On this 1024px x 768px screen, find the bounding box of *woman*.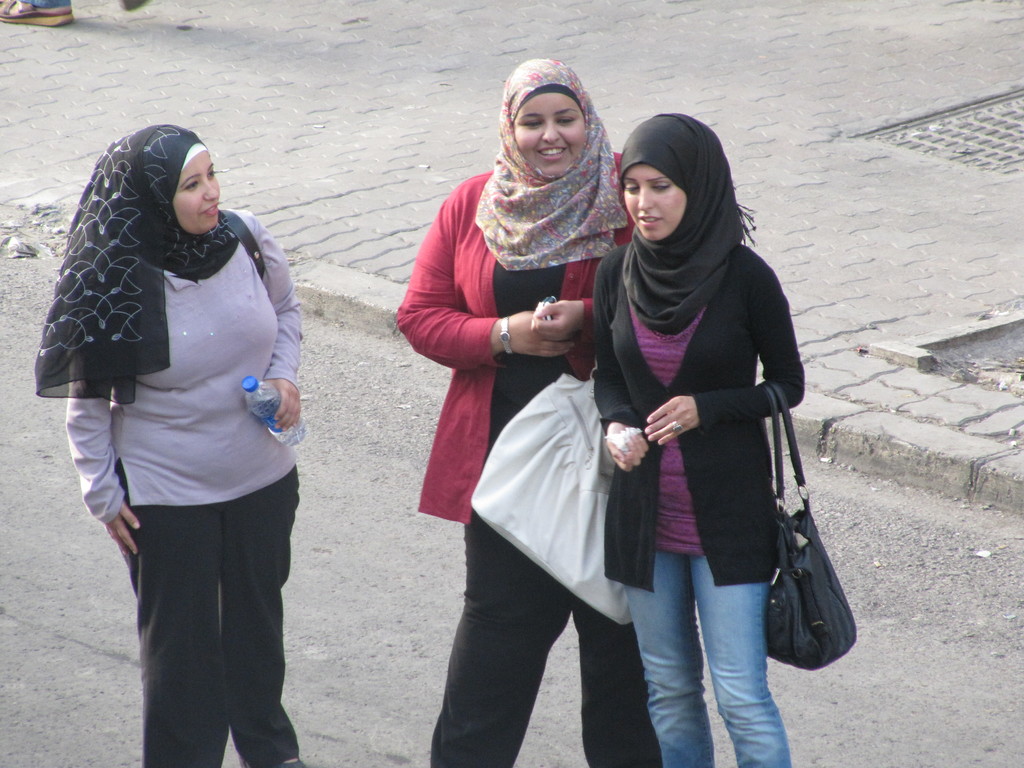
Bounding box: Rect(36, 129, 308, 767).
